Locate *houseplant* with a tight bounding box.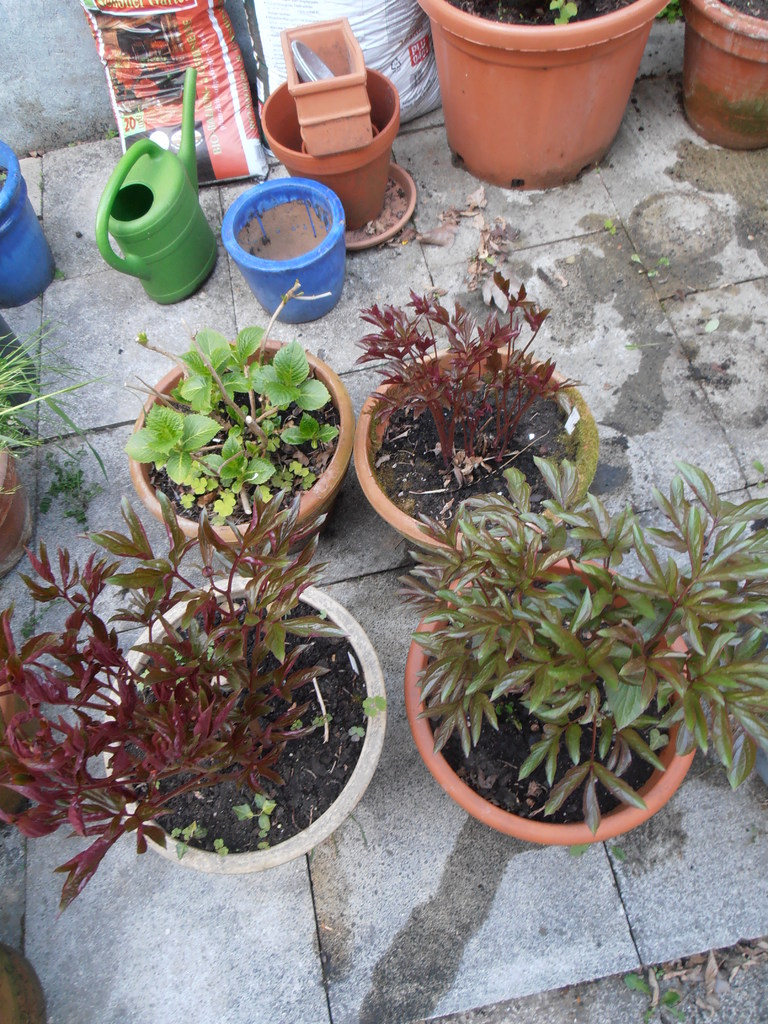
(114, 266, 355, 554).
